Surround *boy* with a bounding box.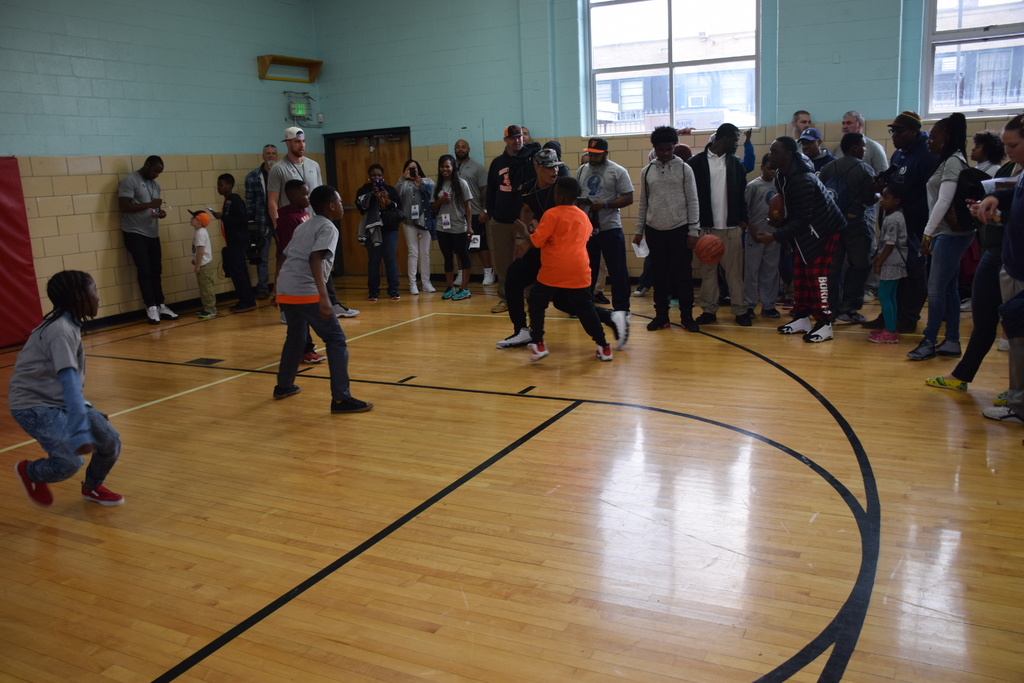
(x1=513, y1=176, x2=614, y2=366).
